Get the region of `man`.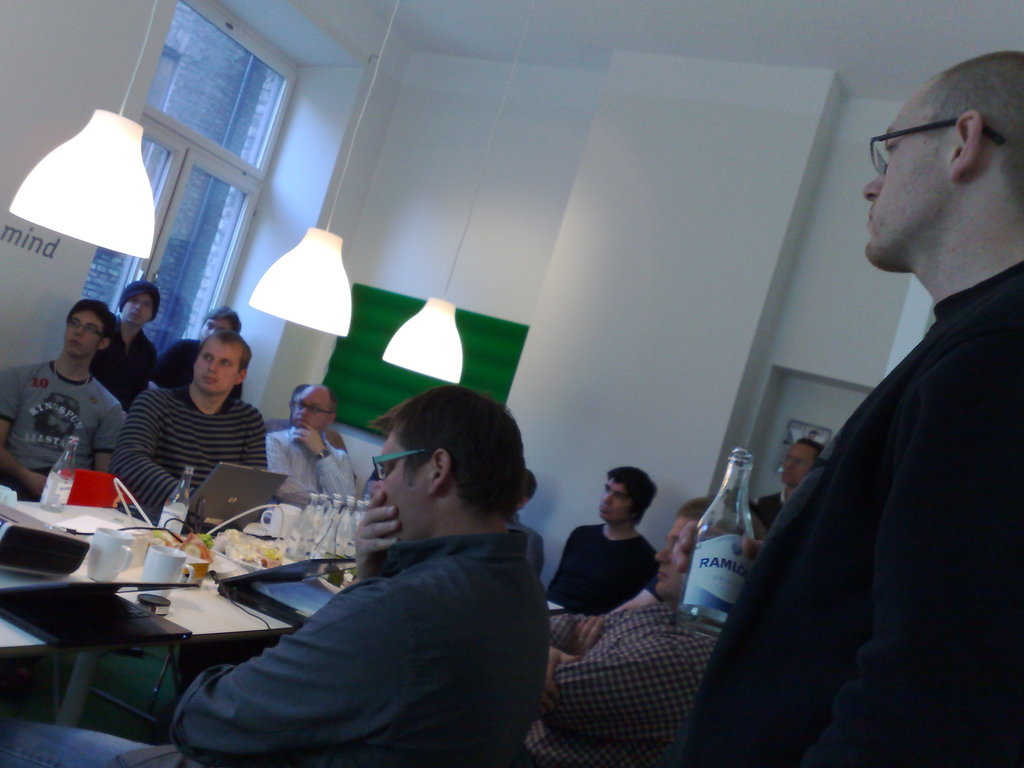
(left=85, top=273, right=170, bottom=416).
